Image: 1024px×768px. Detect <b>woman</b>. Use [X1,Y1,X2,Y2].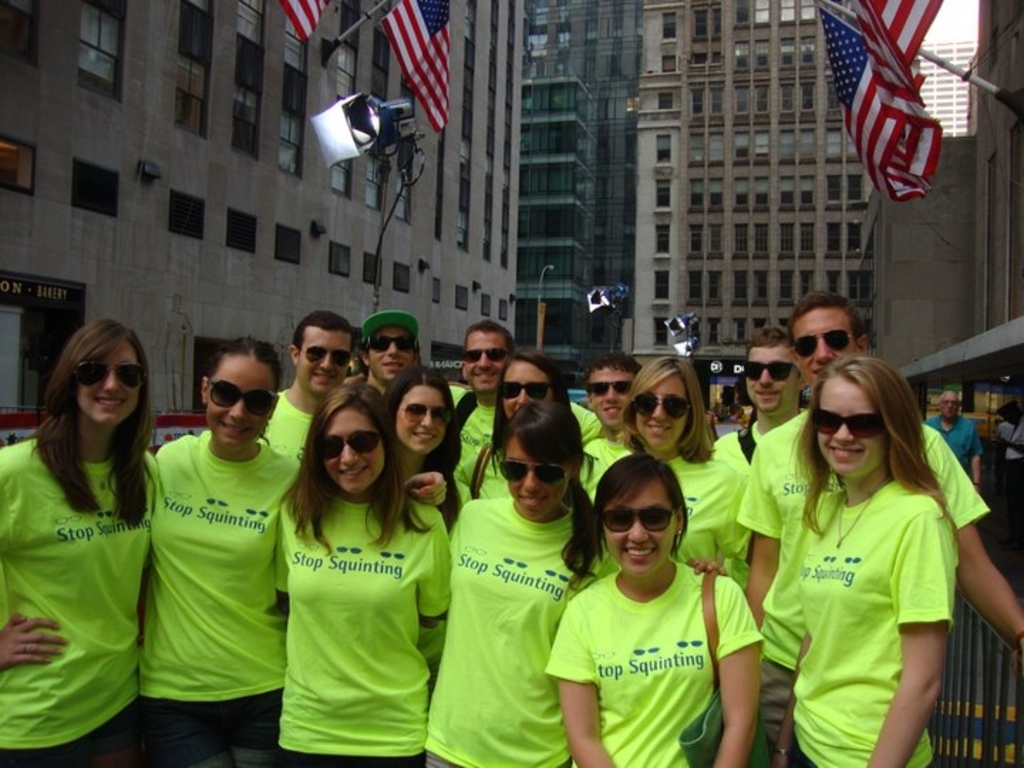
[122,336,457,759].
